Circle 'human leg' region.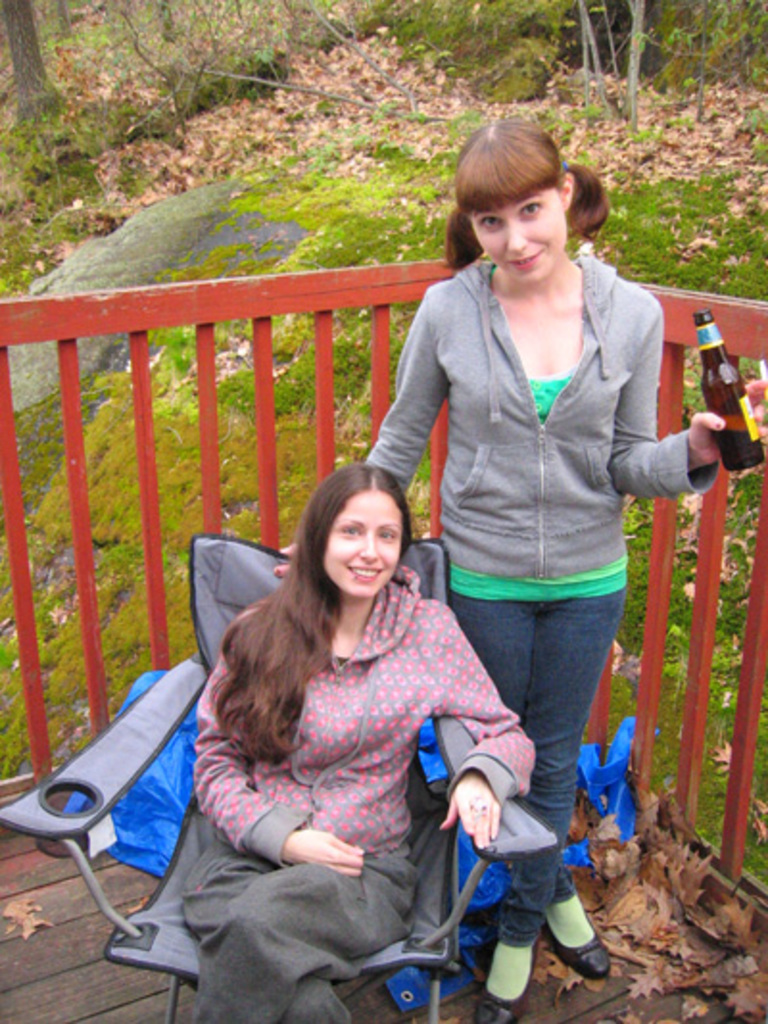
Region: [204, 832, 403, 1022].
